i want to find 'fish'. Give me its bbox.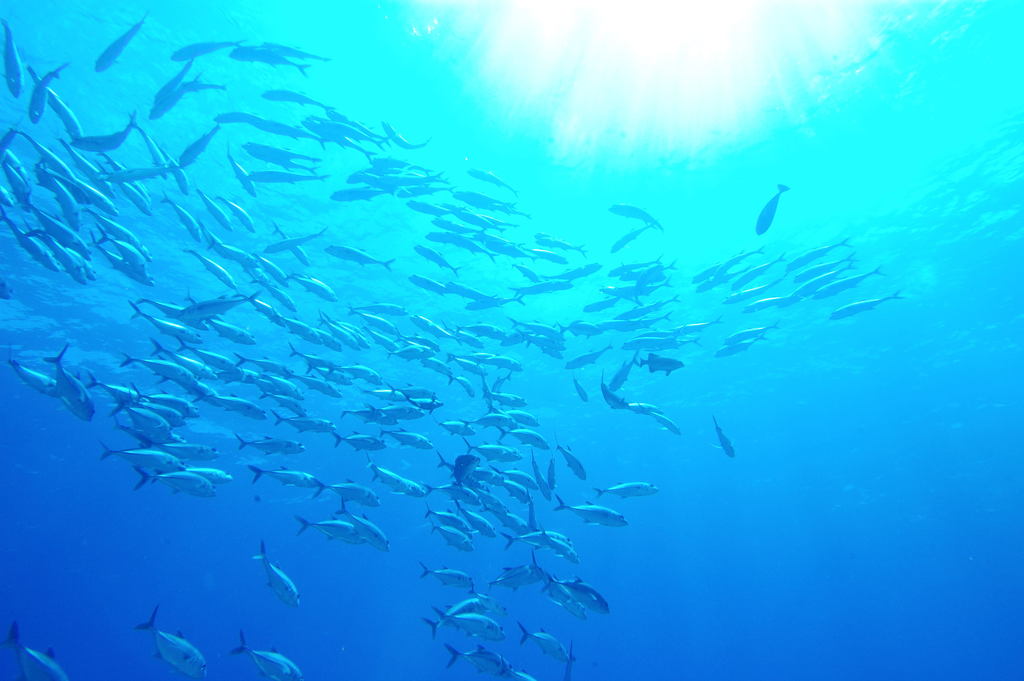
x1=547, y1=454, x2=556, y2=495.
